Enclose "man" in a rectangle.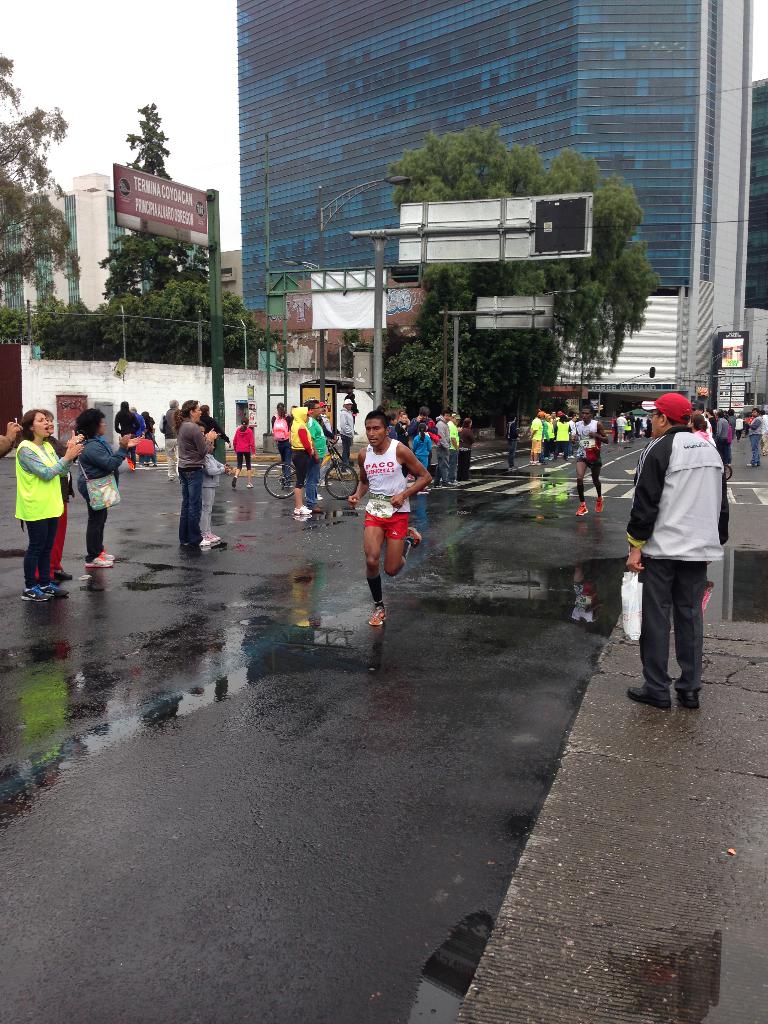
(0,417,22,461).
